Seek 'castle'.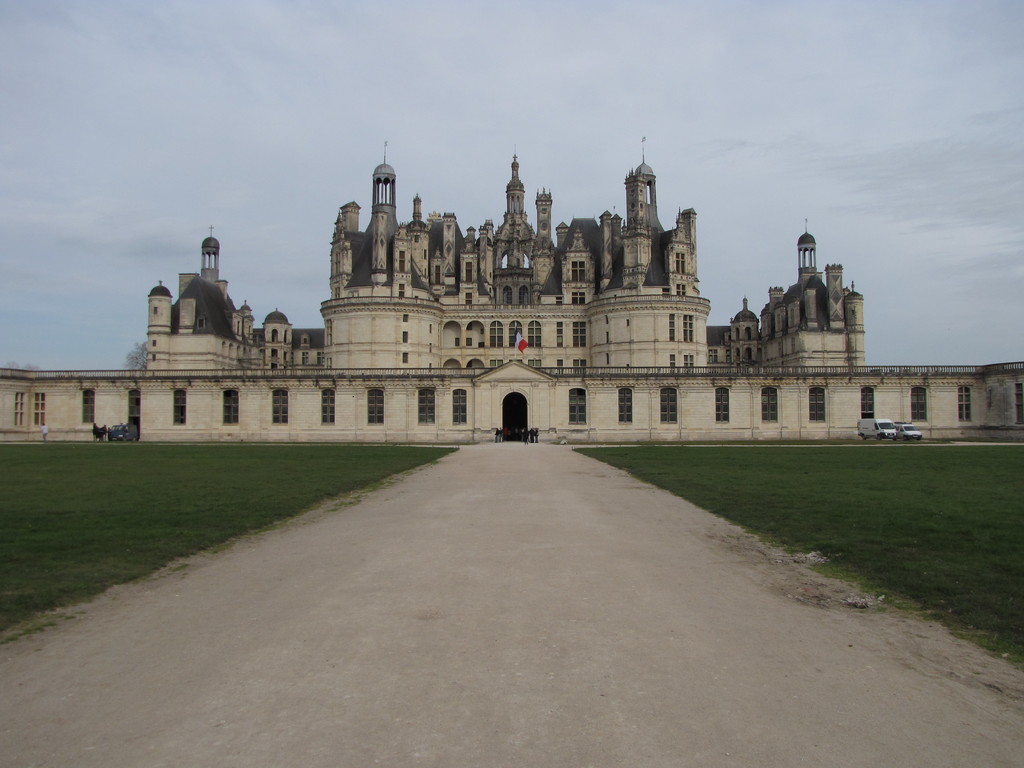
<box>145,134,865,447</box>.
